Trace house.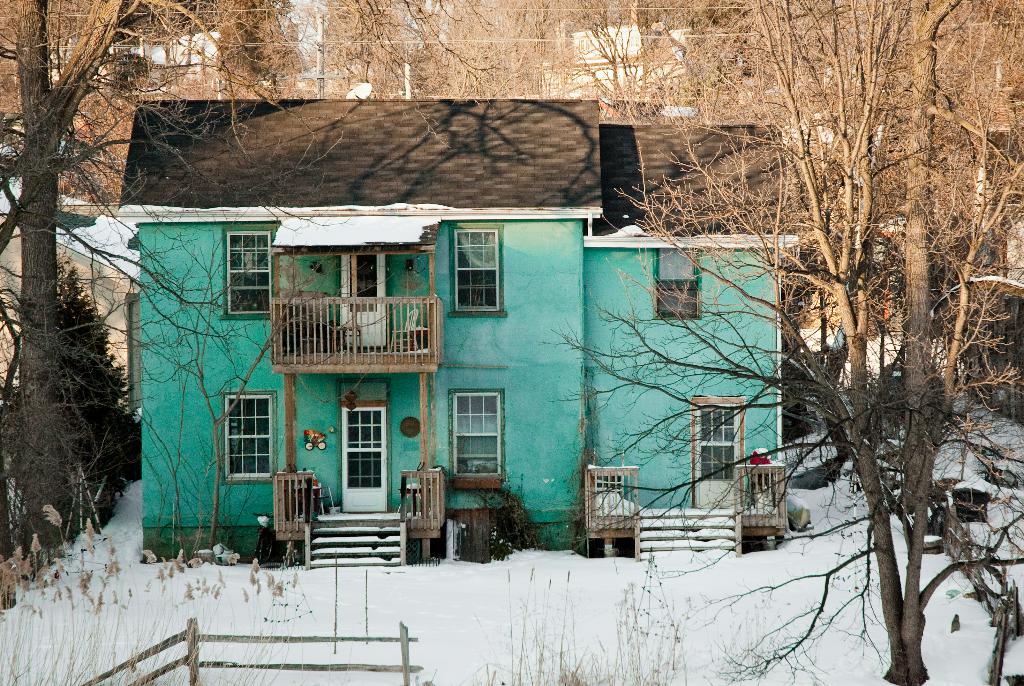
Traced to [x1=119, y1=95, x2=804, y2=561].
